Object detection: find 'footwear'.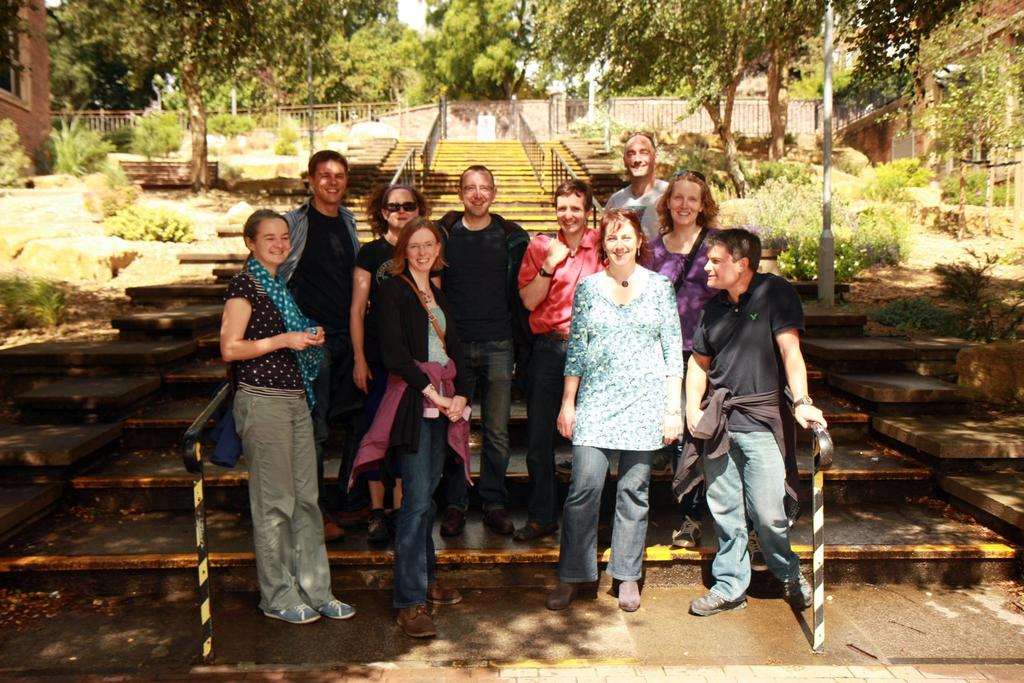
Rect(440, 505, 467, 534).
